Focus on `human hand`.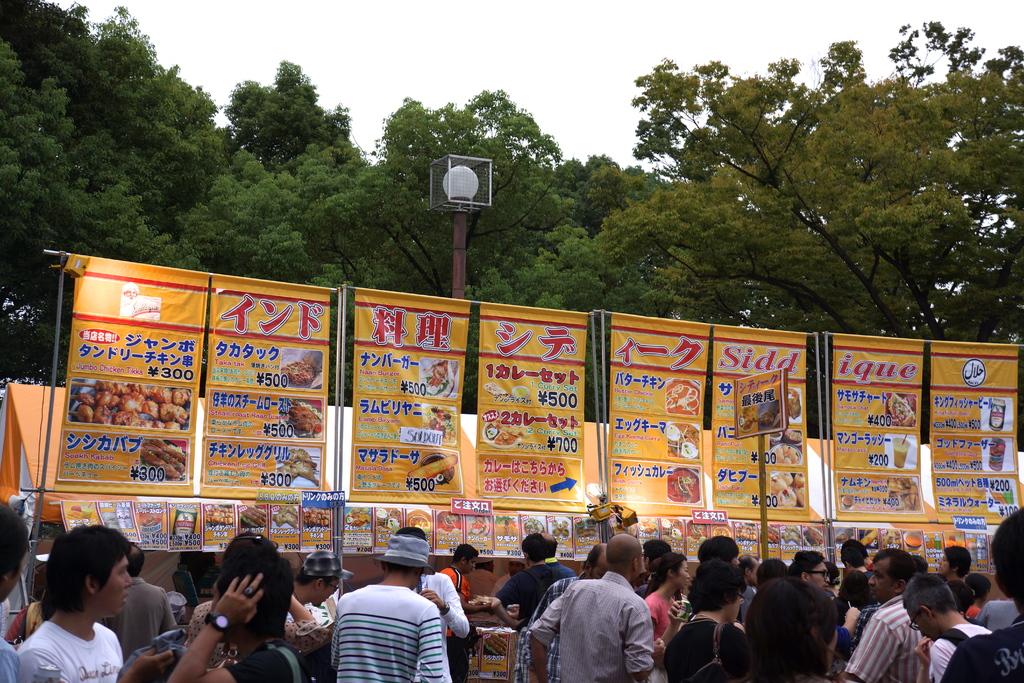
Focused at detection(668, 602, 687, 627).
